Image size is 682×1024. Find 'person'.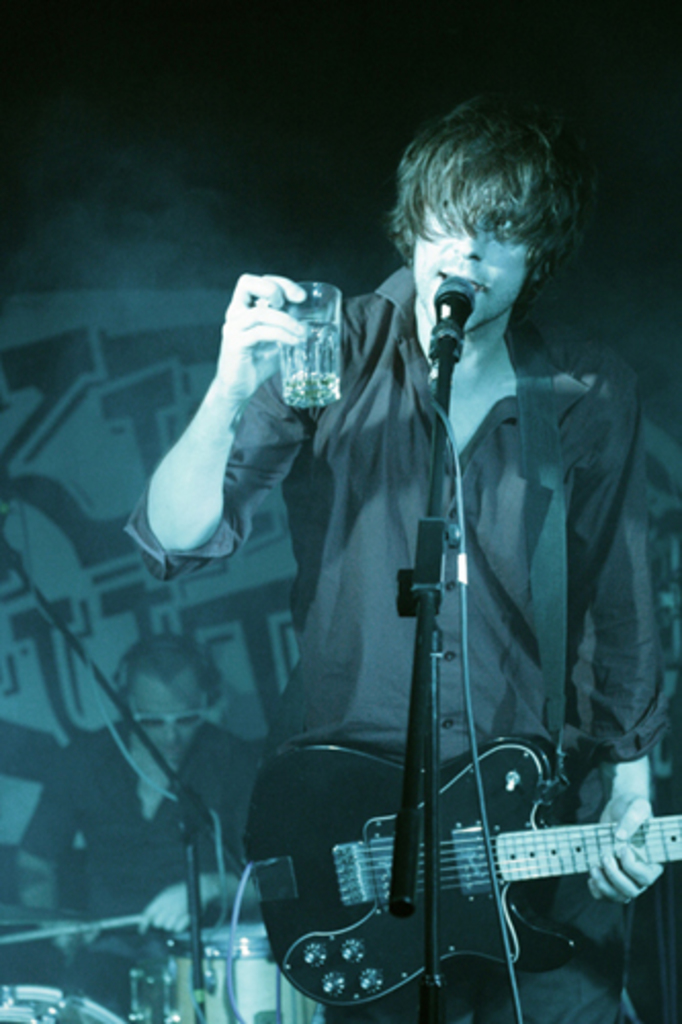
{"left": 203, "top": 113, "right": 653, "bottom": 991}.
